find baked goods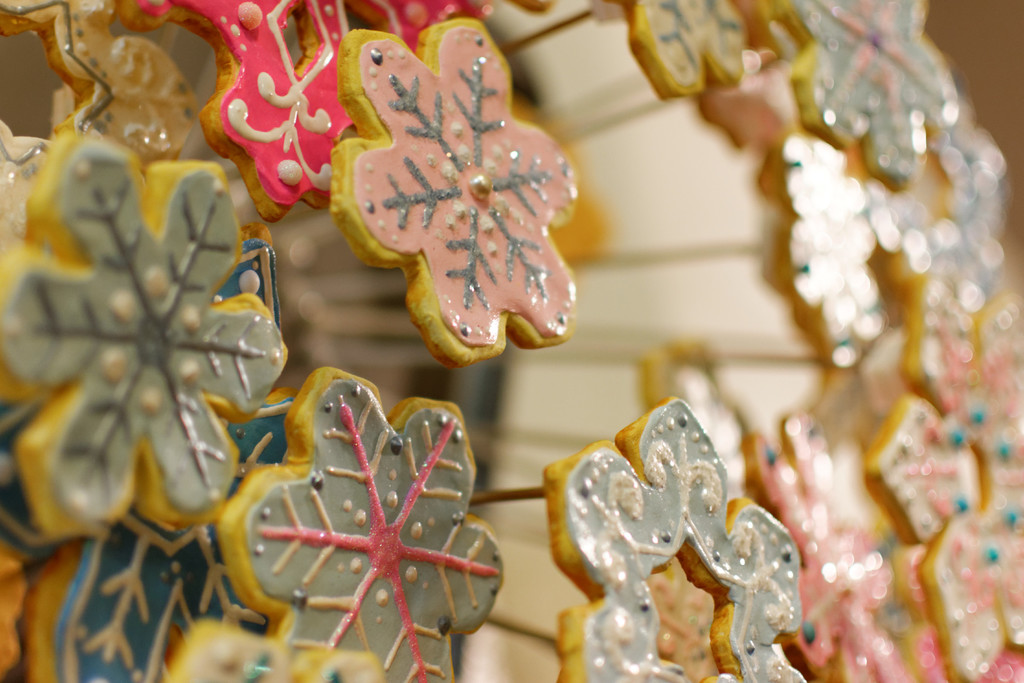
BBox(764, 134, 883, 370)
